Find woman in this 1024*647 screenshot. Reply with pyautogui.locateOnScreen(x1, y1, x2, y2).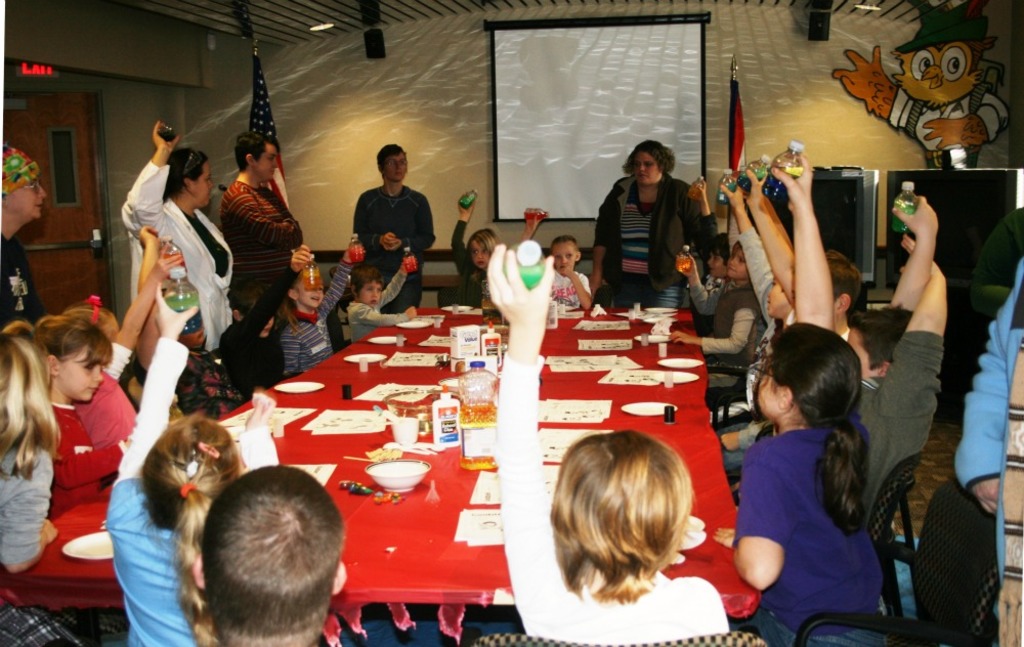
pyautogui.locateOnScreen(585, 138, 722, 313).
